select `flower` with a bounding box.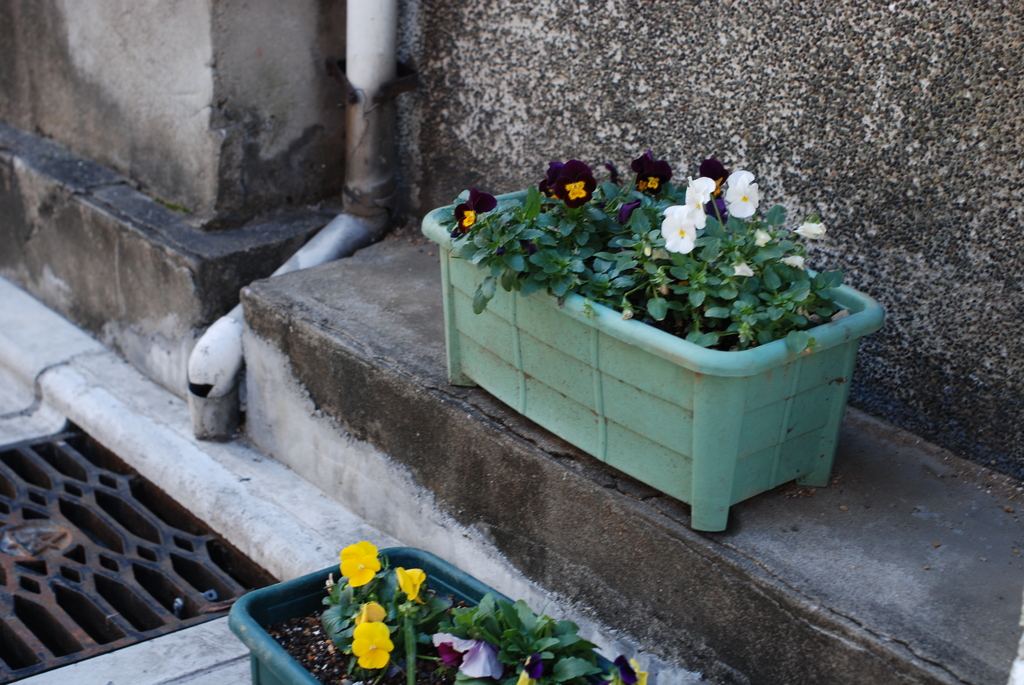
<region>513, 659, 536, 684</region>.
